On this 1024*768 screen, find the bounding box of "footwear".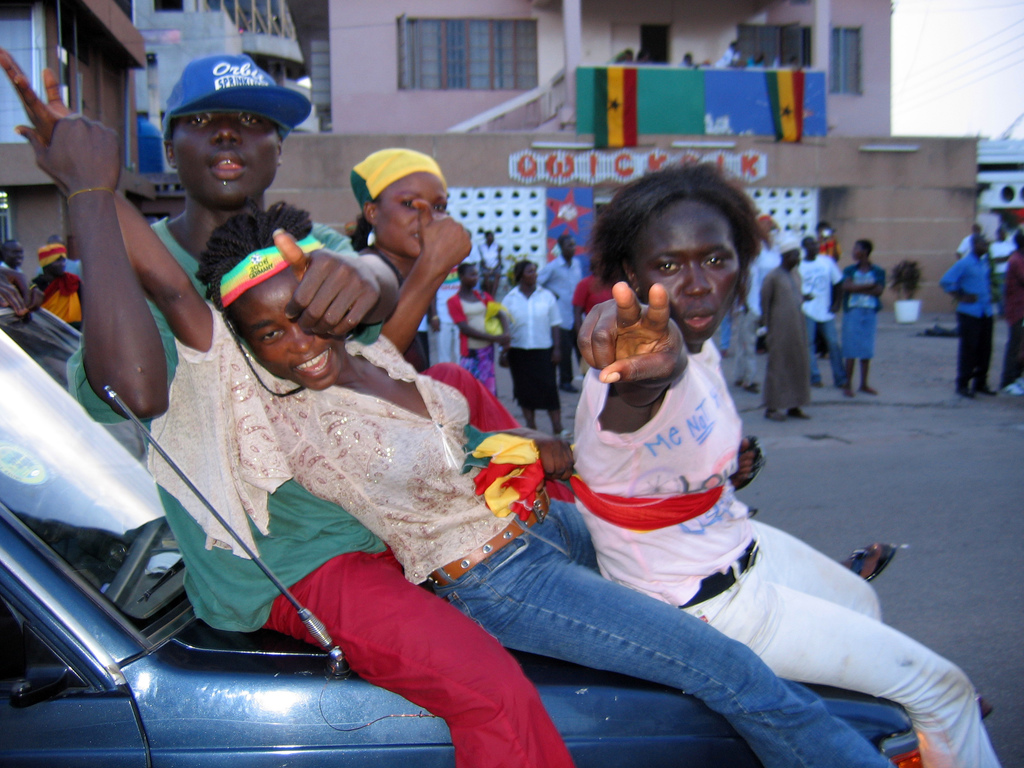
Bounding box: <bbox>1002, 378, 1023, 395</bbox>.
